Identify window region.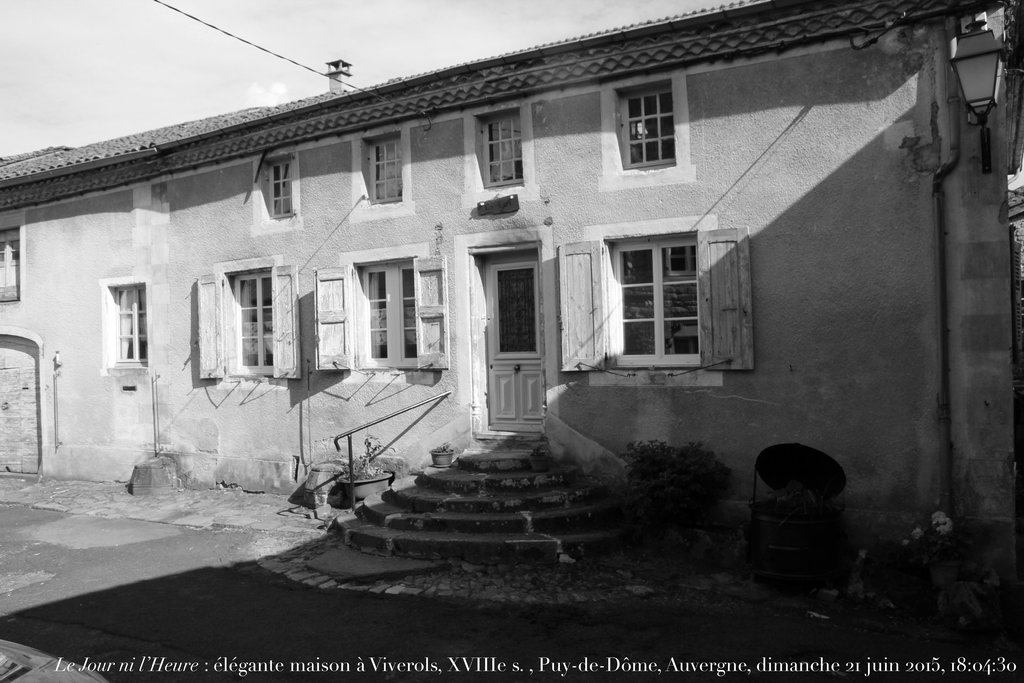
Region: crop(365, 136, 403, 206).
